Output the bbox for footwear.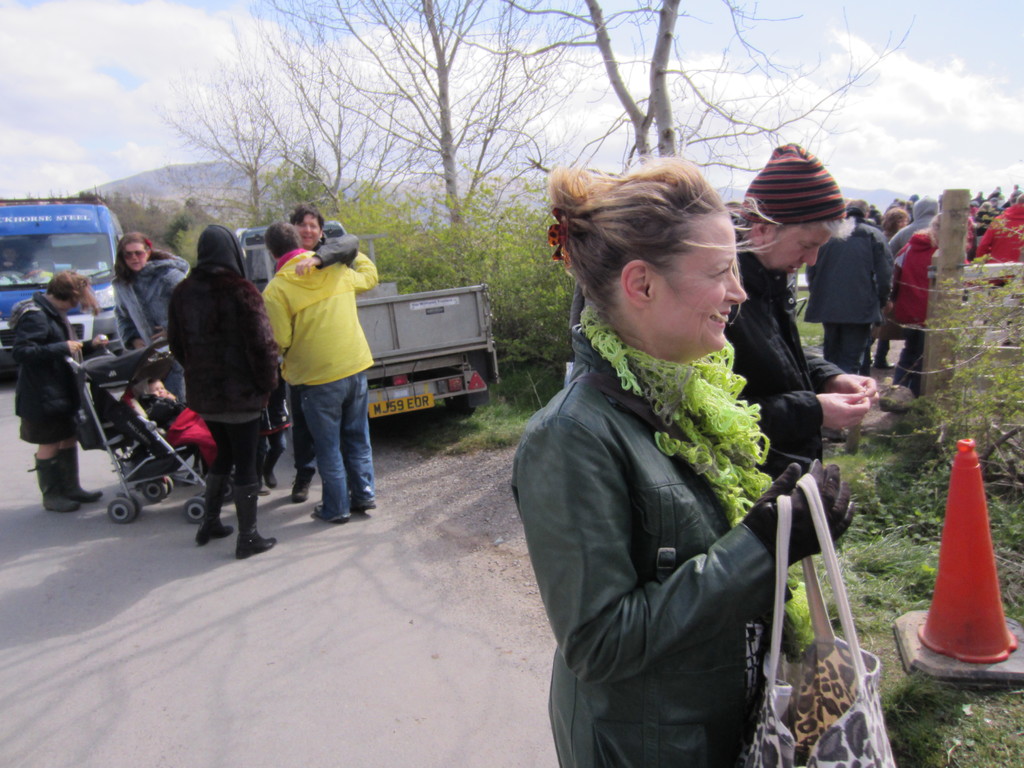
[198,488,232,547].
